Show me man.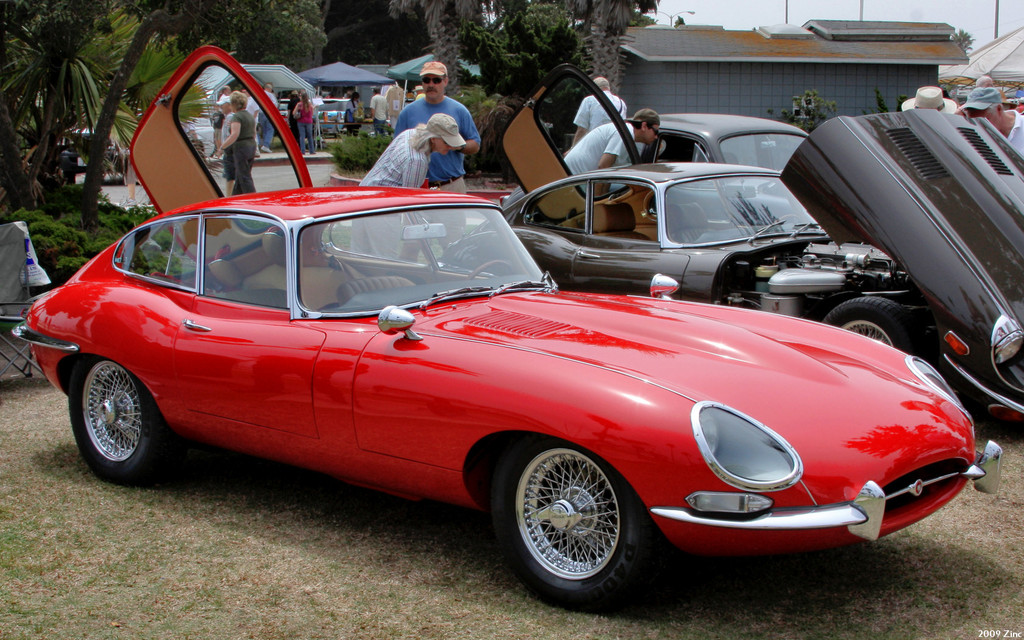
man is here: bbox=(387, 56, 484, 266).
